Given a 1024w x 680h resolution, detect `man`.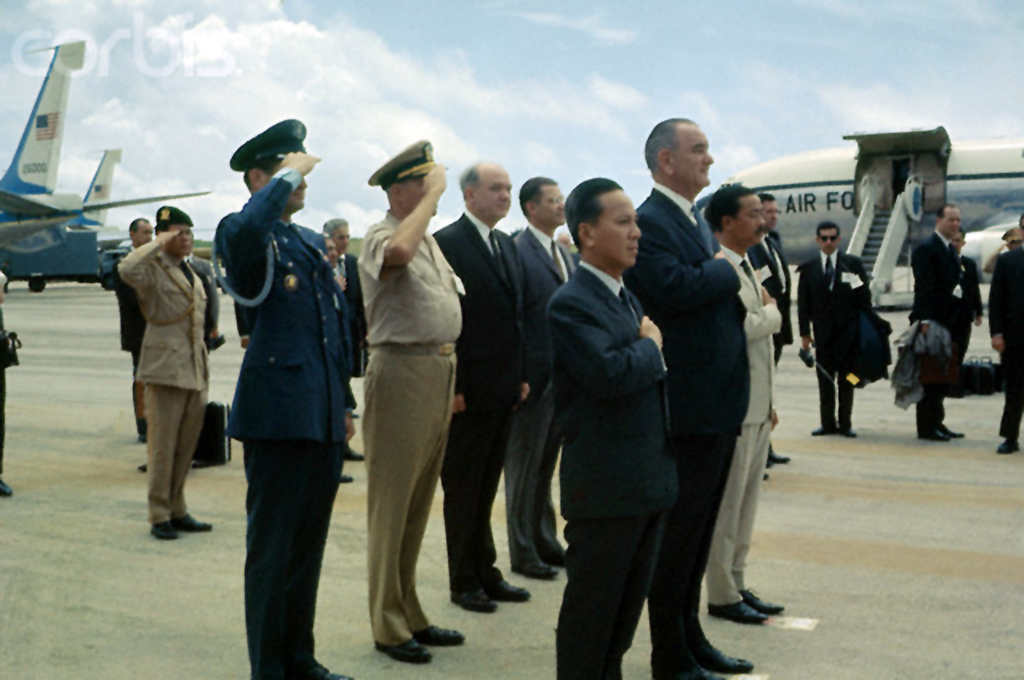
pyautogui.locateOnScreen(351, 133, 477, 669).
